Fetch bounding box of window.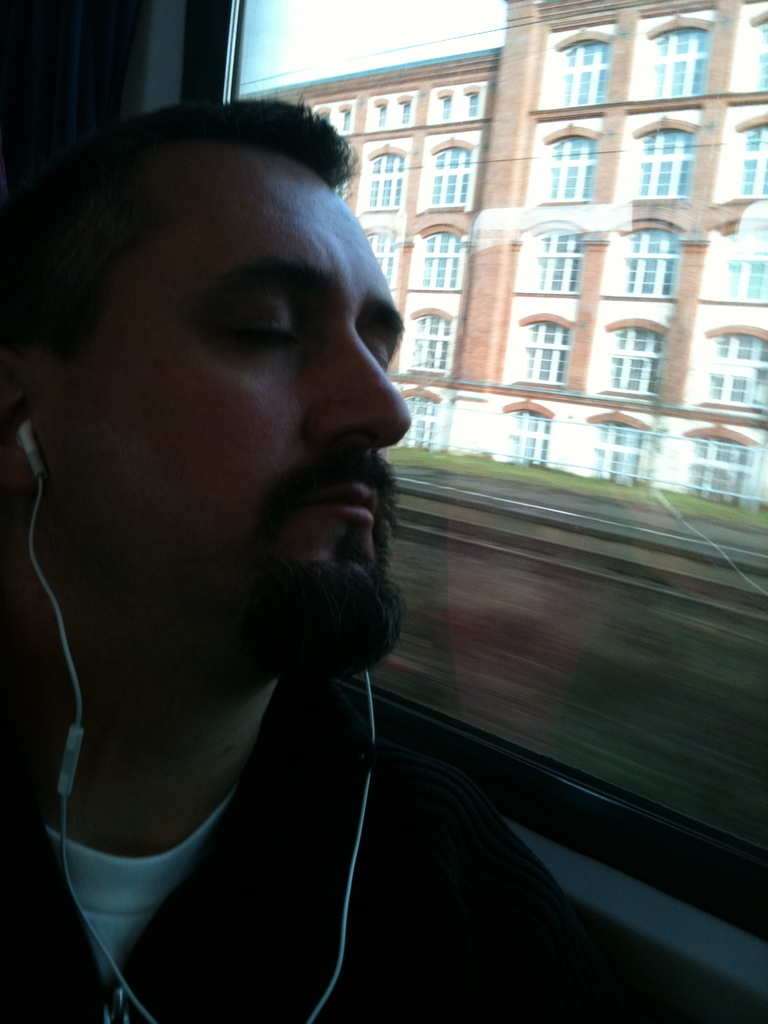
Bbox: x1=438, y1=84, x2=457, y2=121.
